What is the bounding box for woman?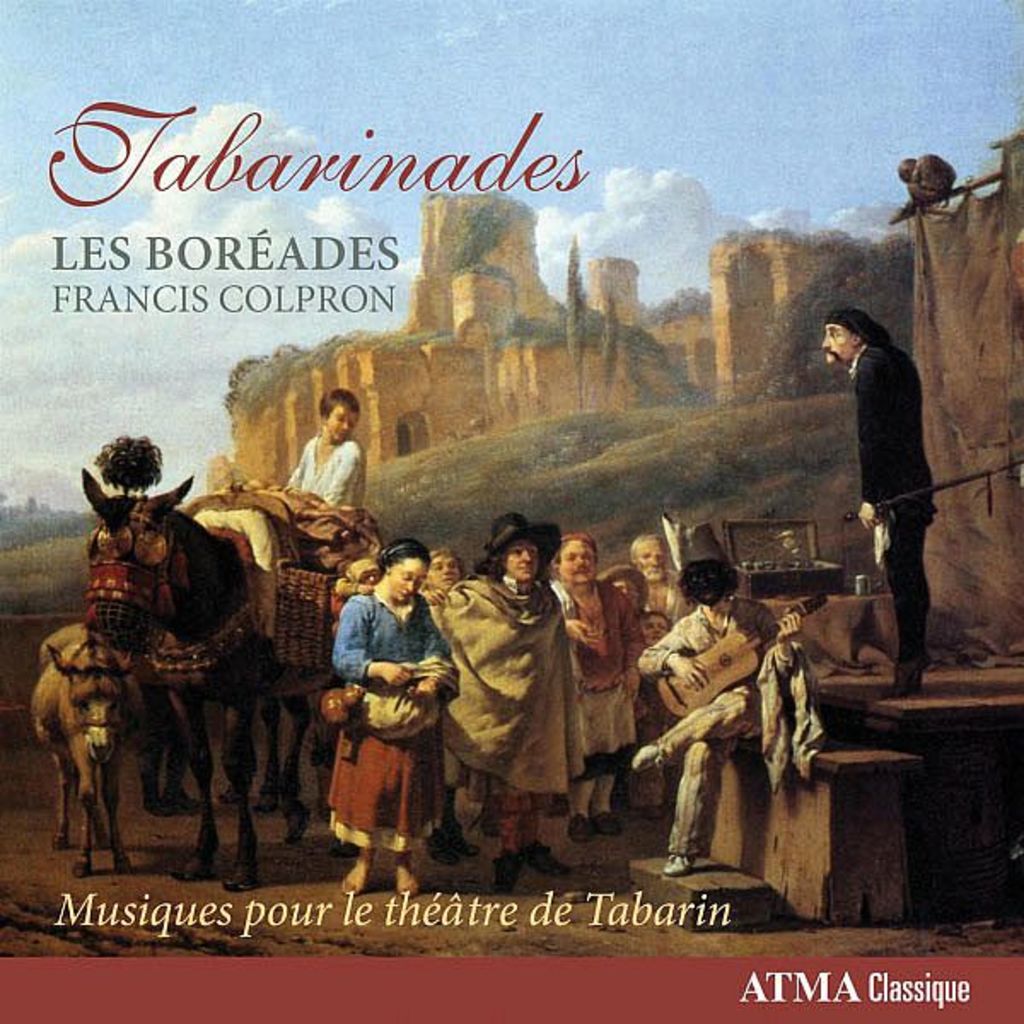
BBox(555, 531, 635, 835).
